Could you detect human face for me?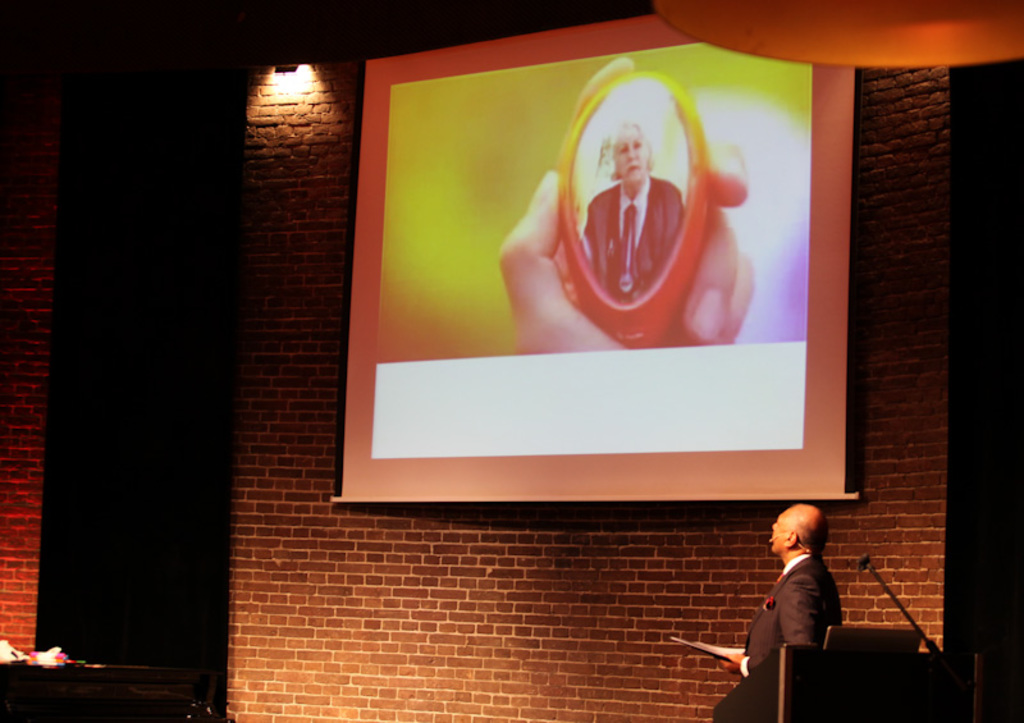
Detection result: rect(768, 508, 801, 555).
